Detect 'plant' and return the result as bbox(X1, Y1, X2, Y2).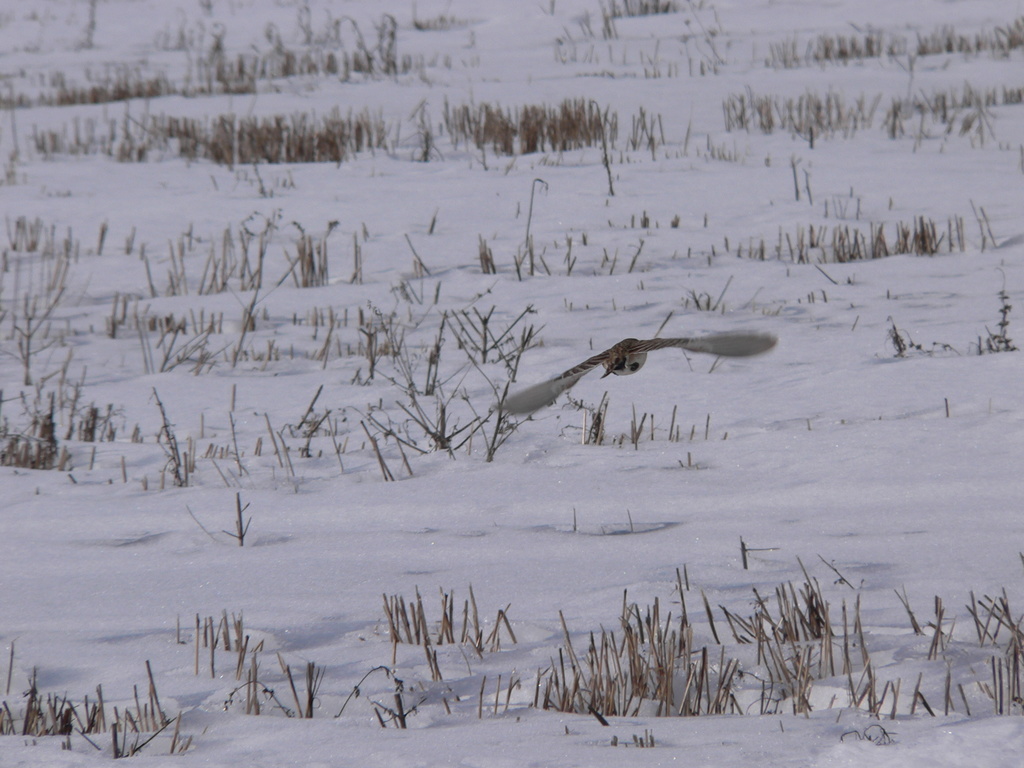
bbox(677, 450, 696, 477).
